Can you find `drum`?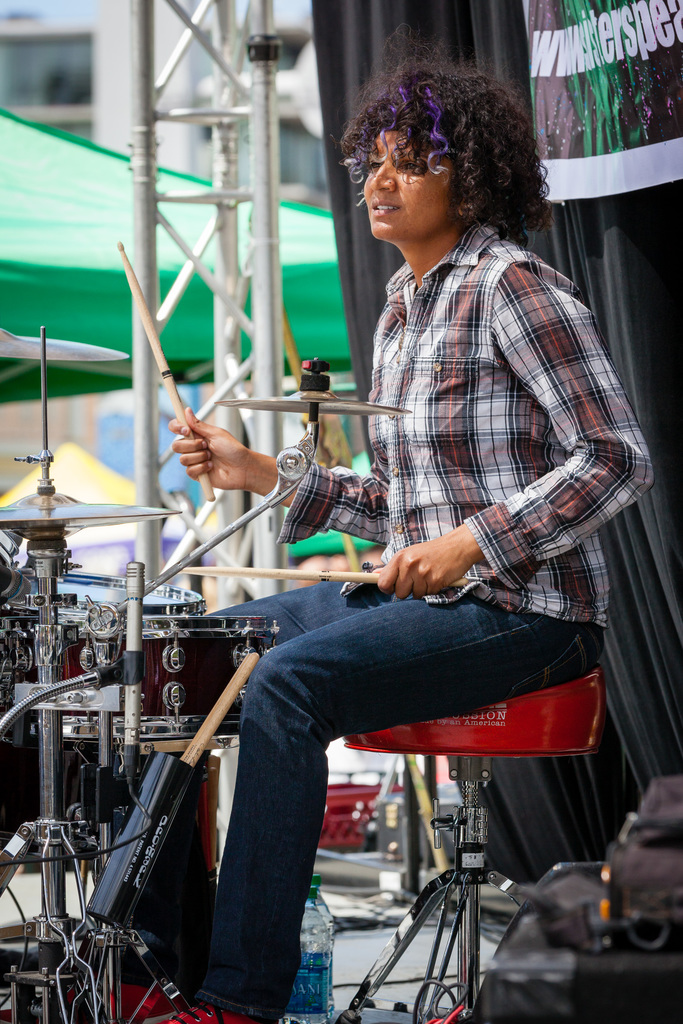
Yes, bounding box: box(33, 611, 279, 744).
